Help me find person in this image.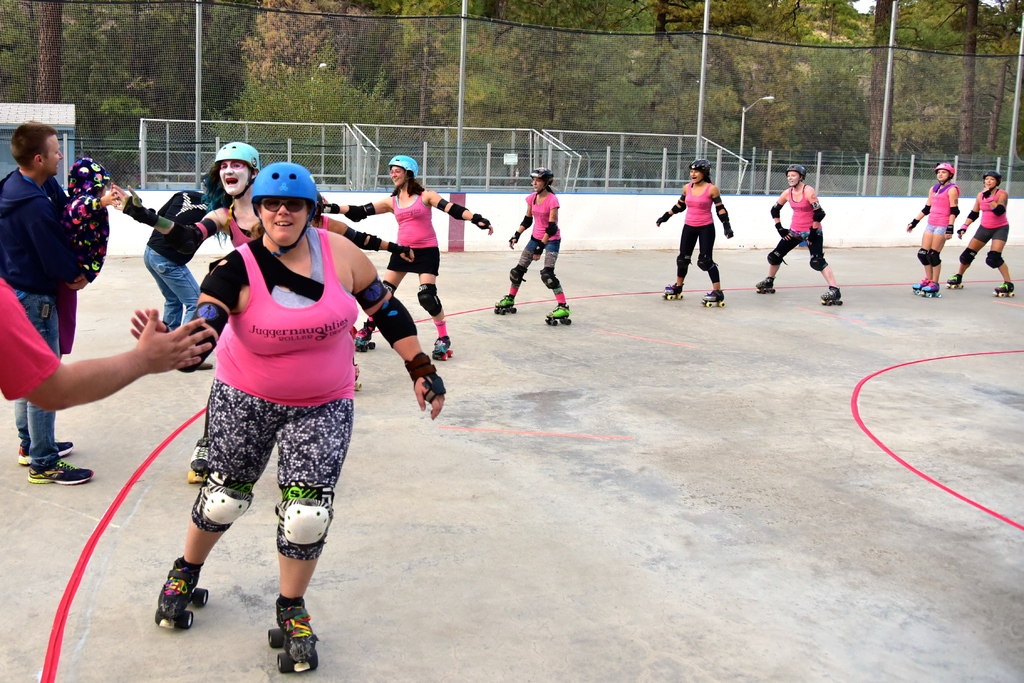
Found it: <bbox>1, 120, 107, 486</bbox>.
